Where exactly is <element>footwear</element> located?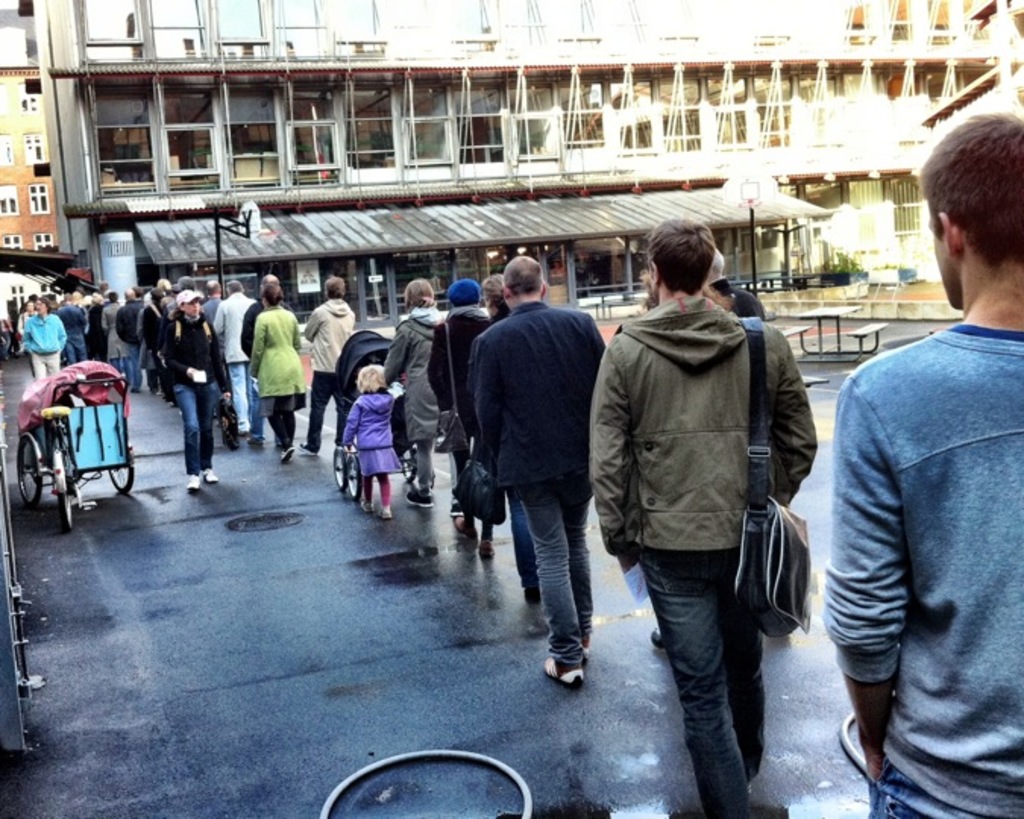
Its bounding box is crop(363, 496, 376, 510).
